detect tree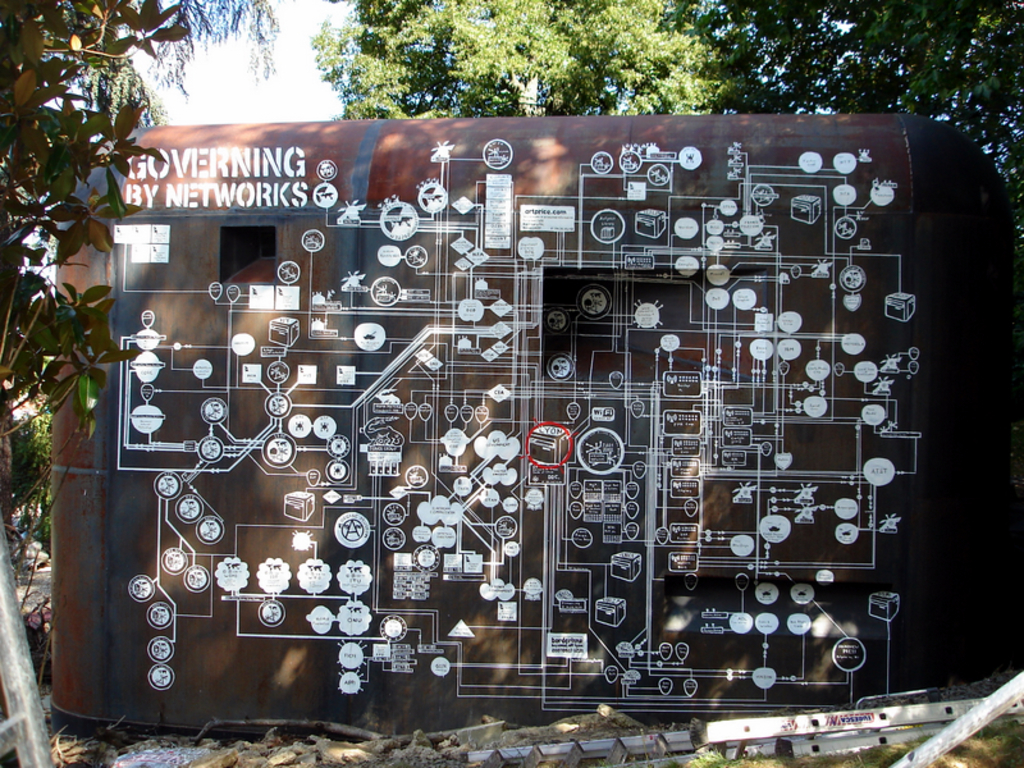
bbox=(0, 0, 279, 685)
